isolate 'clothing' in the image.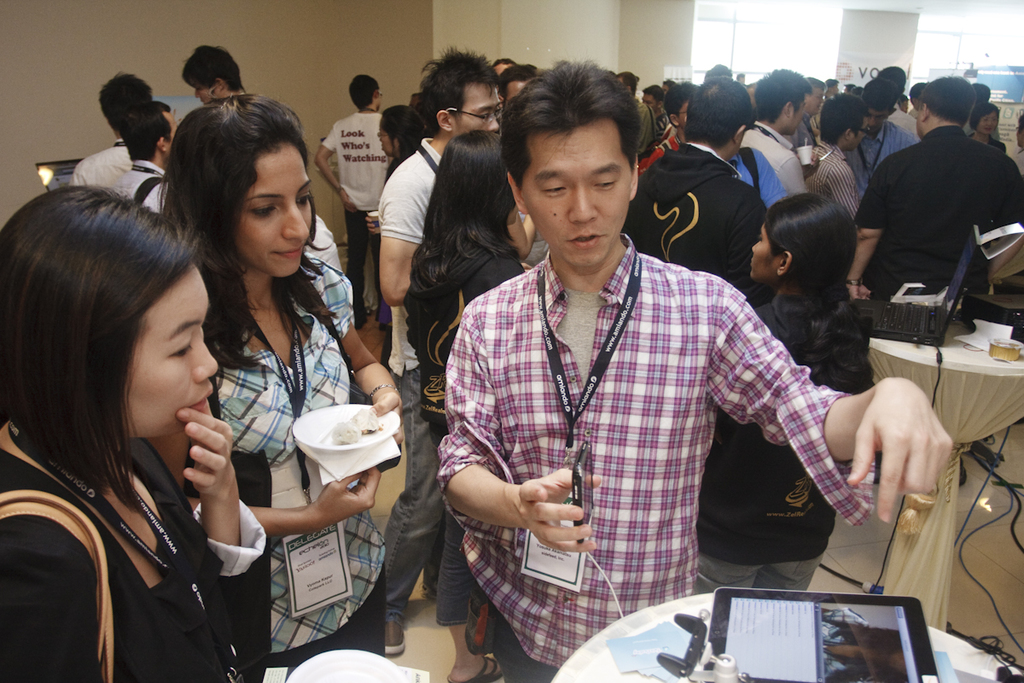
Isolated region: (67, 137, 131, 190).
